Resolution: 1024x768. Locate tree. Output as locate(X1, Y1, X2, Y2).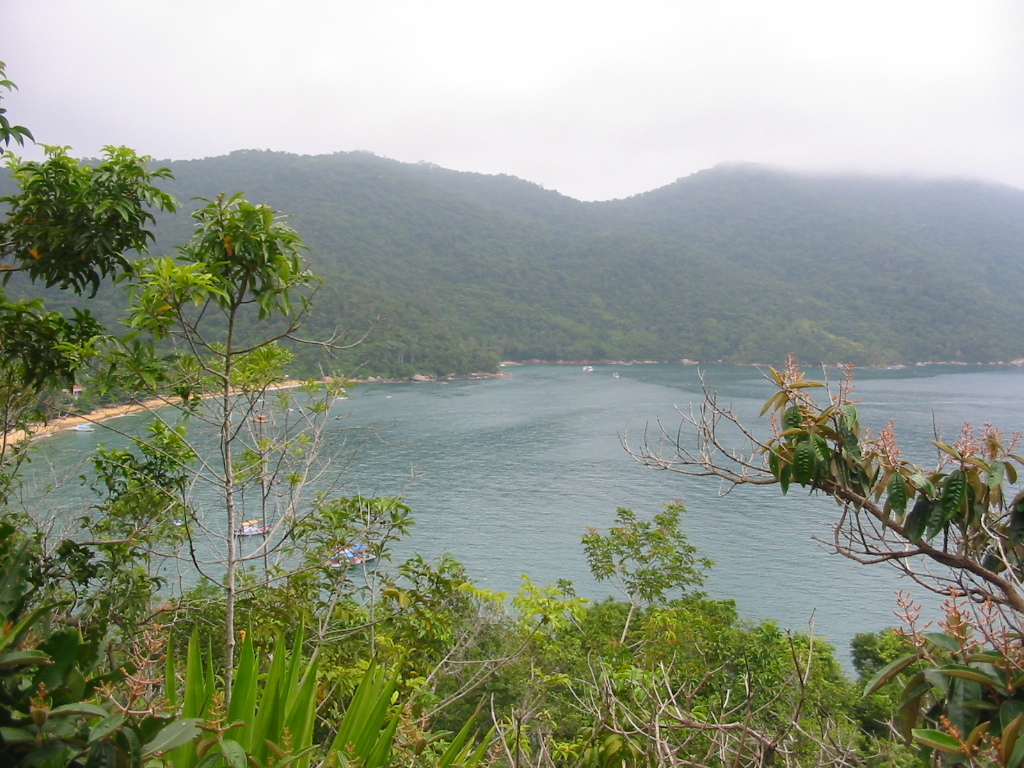
locate(579, 501, 707, 655).
